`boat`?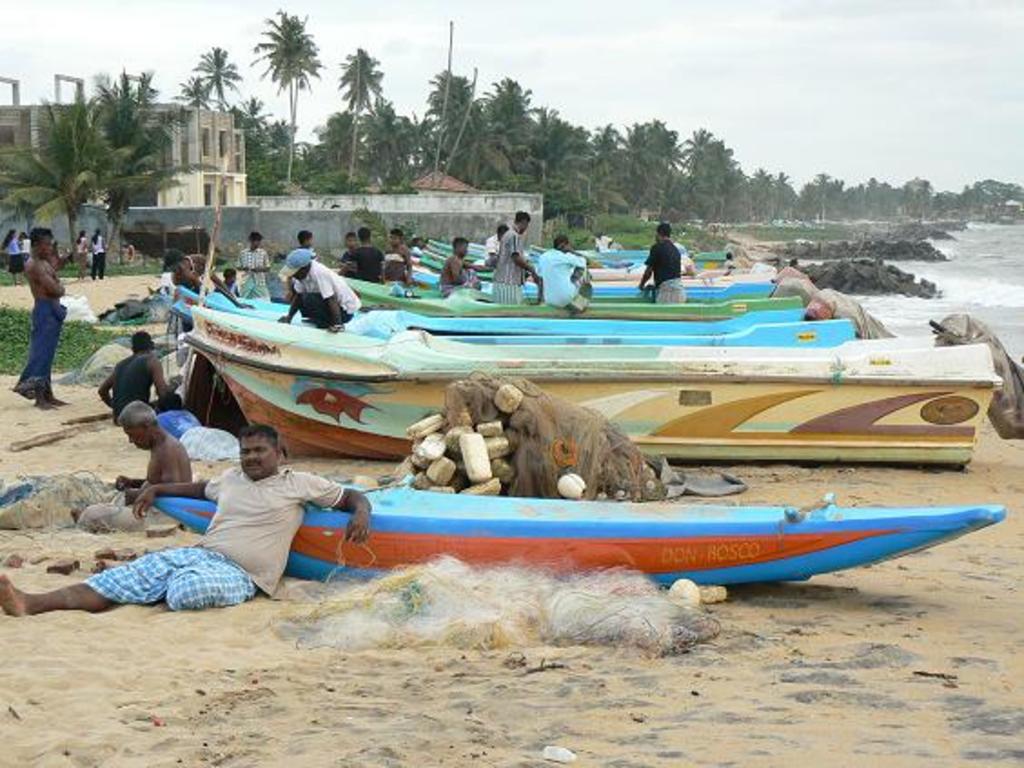
x1=414 y1=227 x2=777 y2=272
